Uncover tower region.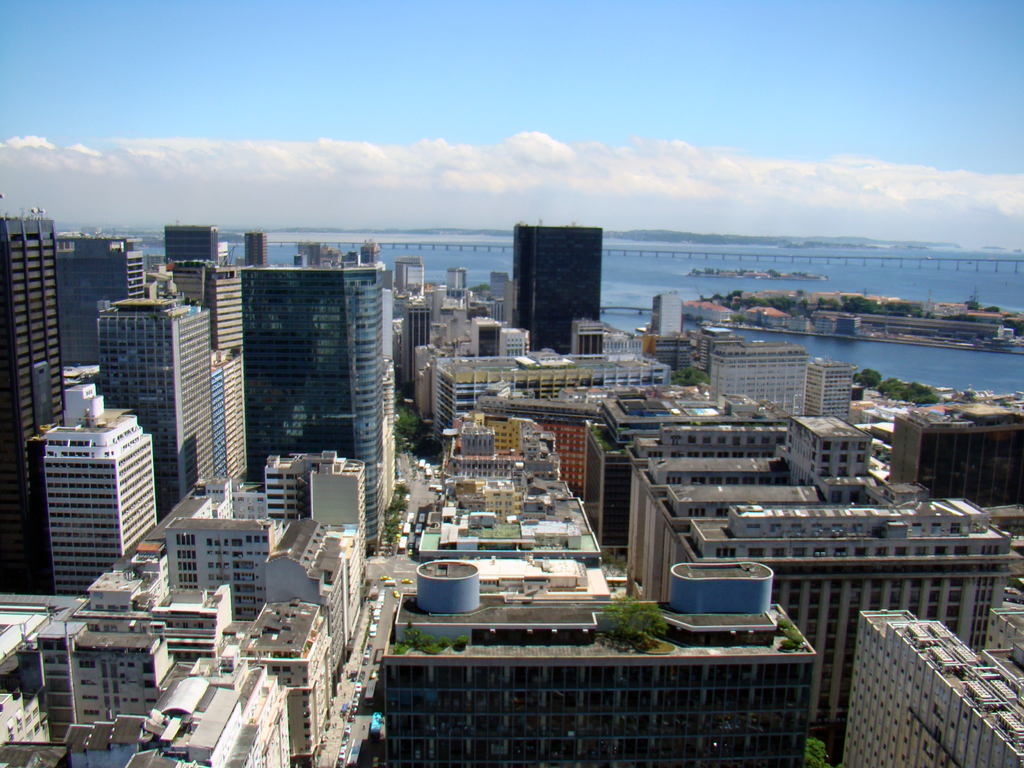
Uncovered: box(243, 265, 386, 545).
